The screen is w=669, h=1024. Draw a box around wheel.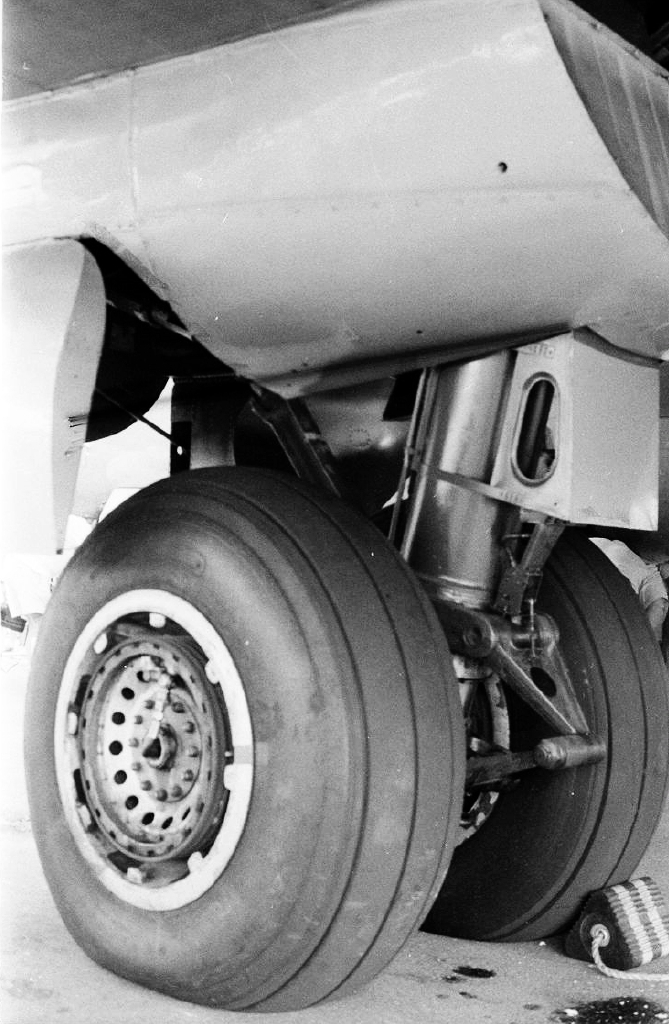
<box>21,457,459,1017</box>.
